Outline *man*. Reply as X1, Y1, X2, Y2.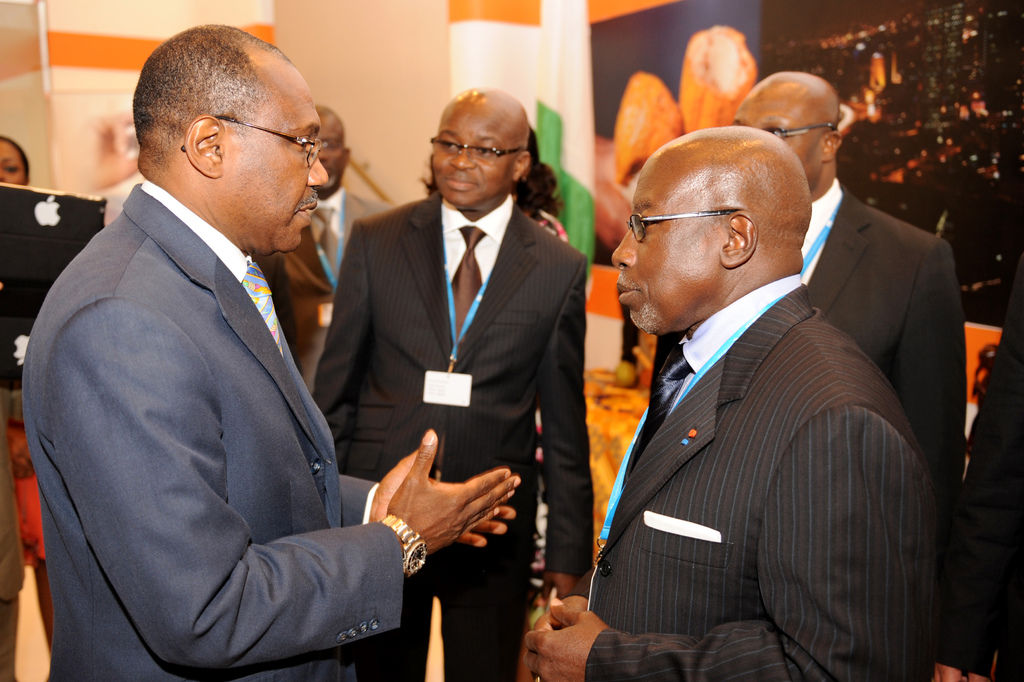
314, 87, 591, 680.
